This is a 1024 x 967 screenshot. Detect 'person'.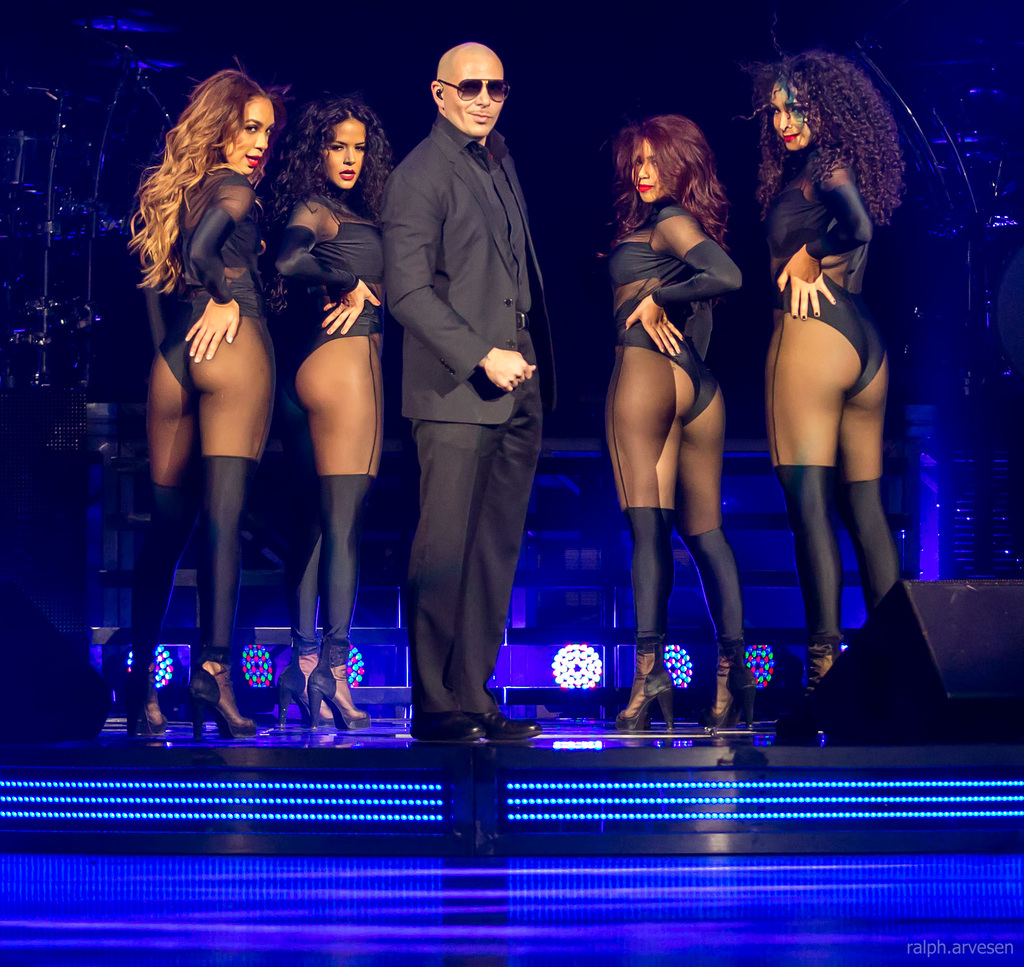
[left=755, top=51, right=905, bottom=696].
